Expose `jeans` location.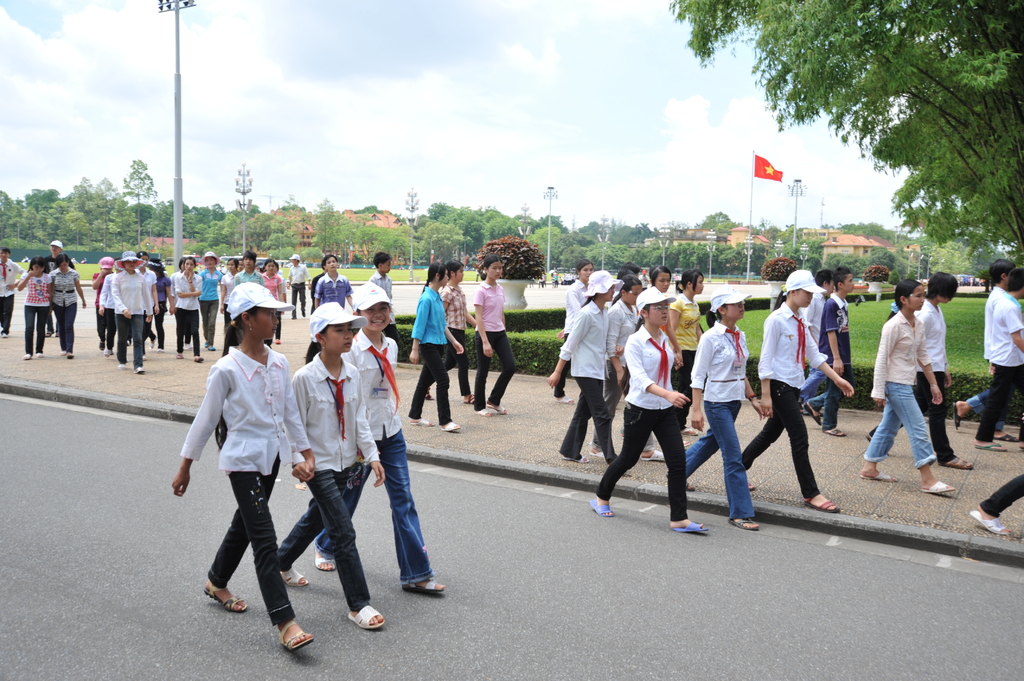
Exposed at 314/428/444/580.
